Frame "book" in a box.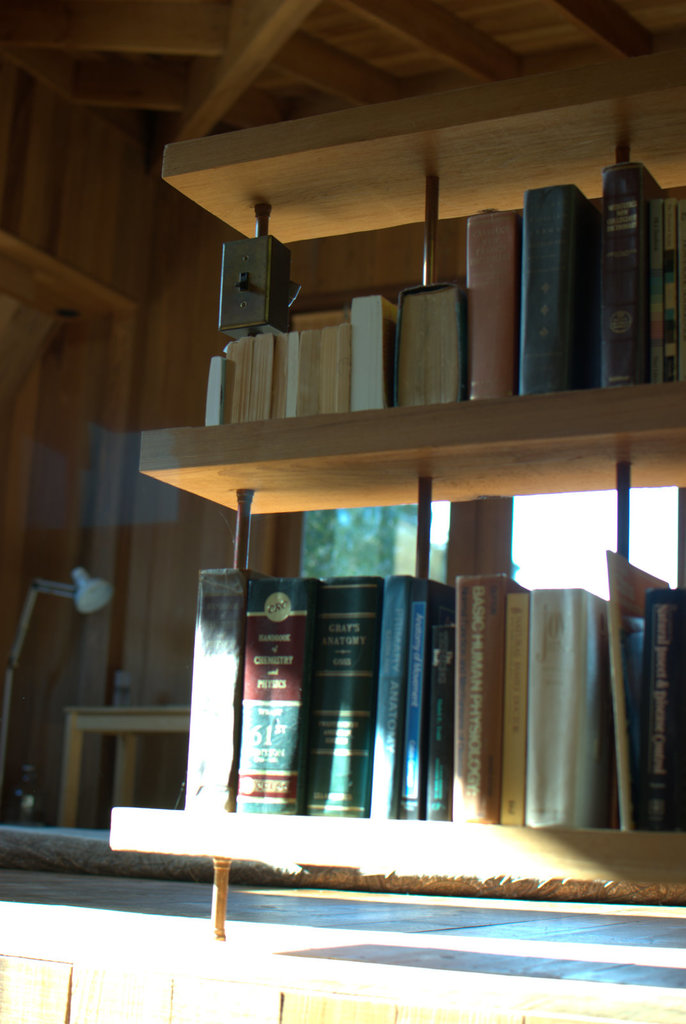
select_region(534, 582, 623, 832).
